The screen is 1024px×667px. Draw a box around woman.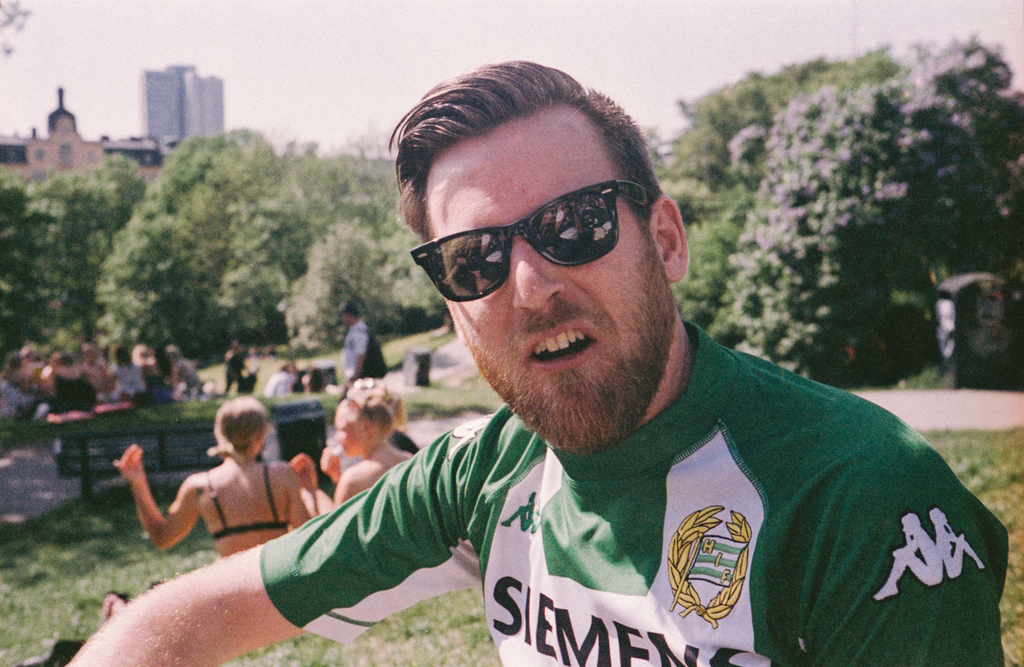
{"left": 43, "top": 351, "right": 88, "bottom": 426}.
